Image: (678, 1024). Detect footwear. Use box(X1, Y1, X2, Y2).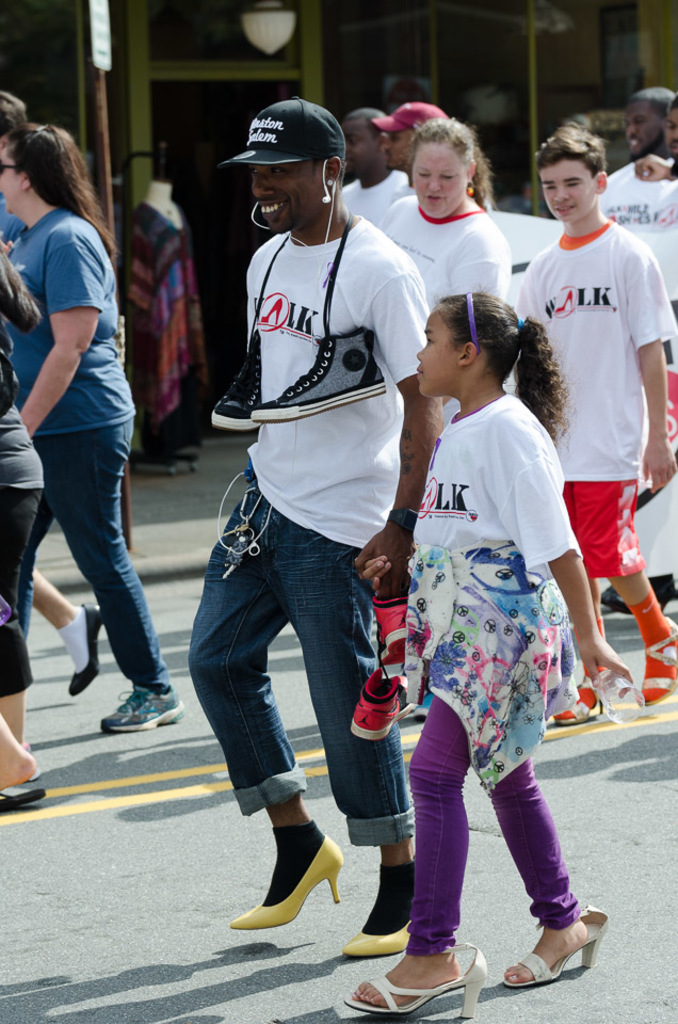
box(640, 623, 677, 718).
